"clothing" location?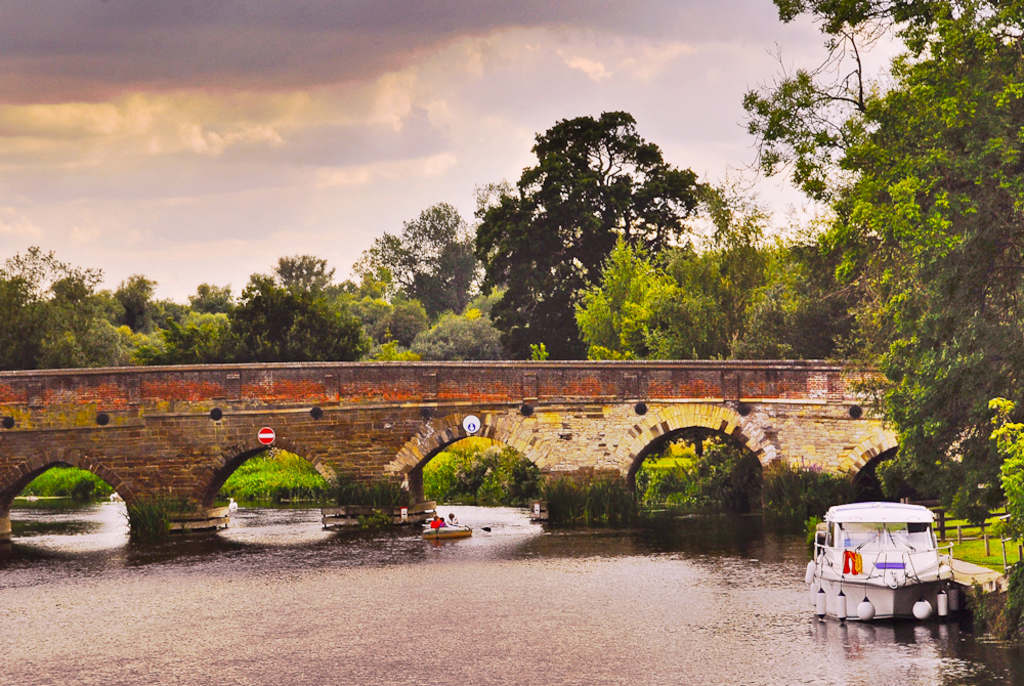
<bbox>429, 521, 442, 531</bbox>
